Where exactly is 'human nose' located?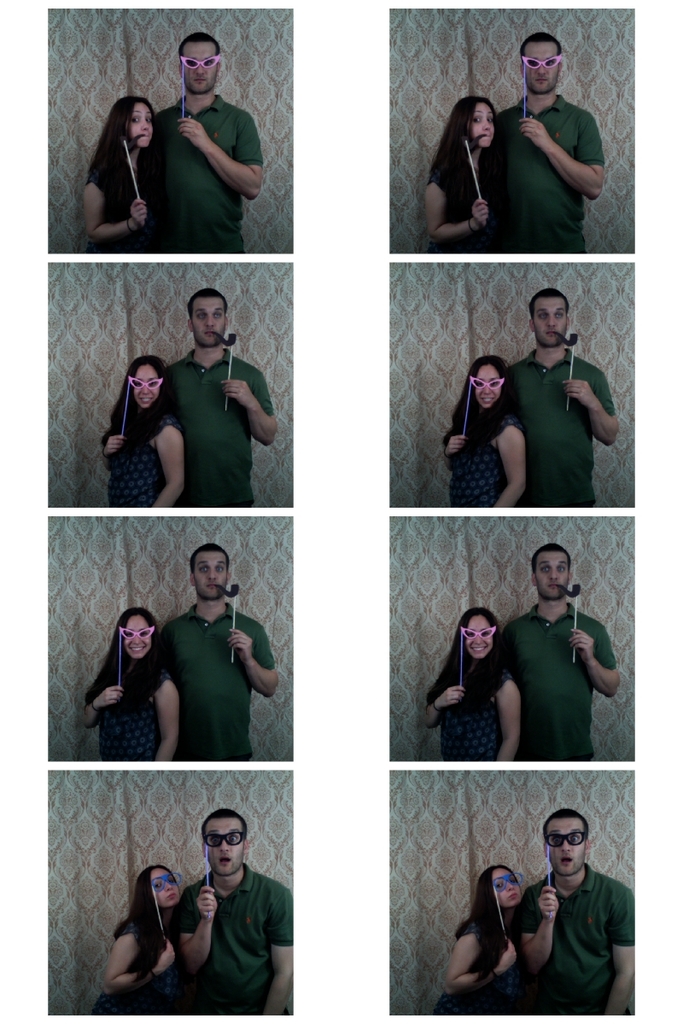
Its bounding box is x1=140 y1=119 x2=149 y2=127.
